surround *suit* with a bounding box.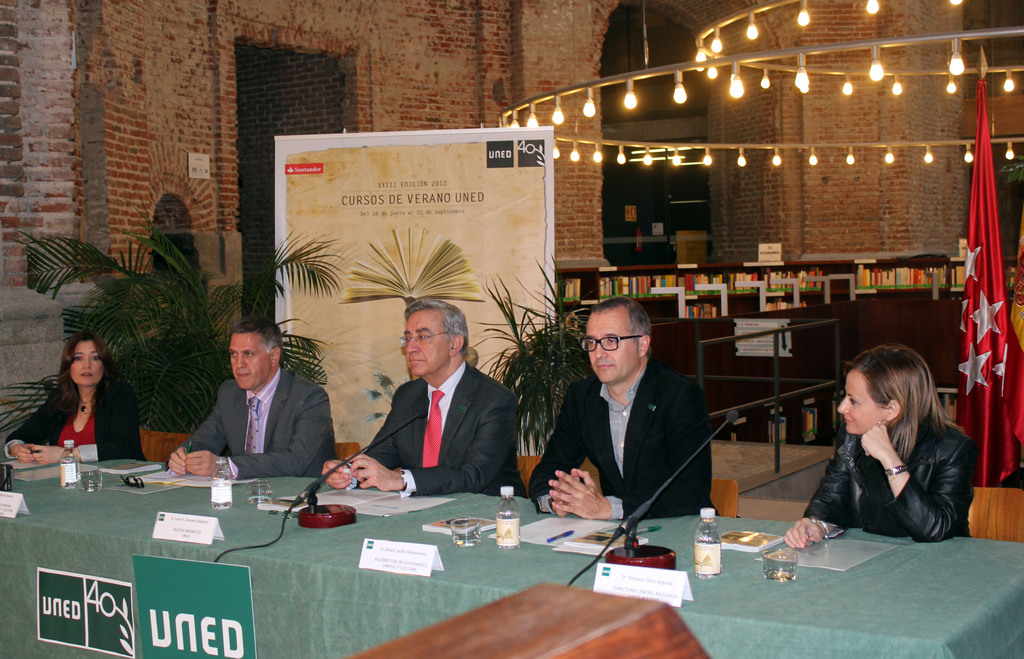
177 367 342 481.
